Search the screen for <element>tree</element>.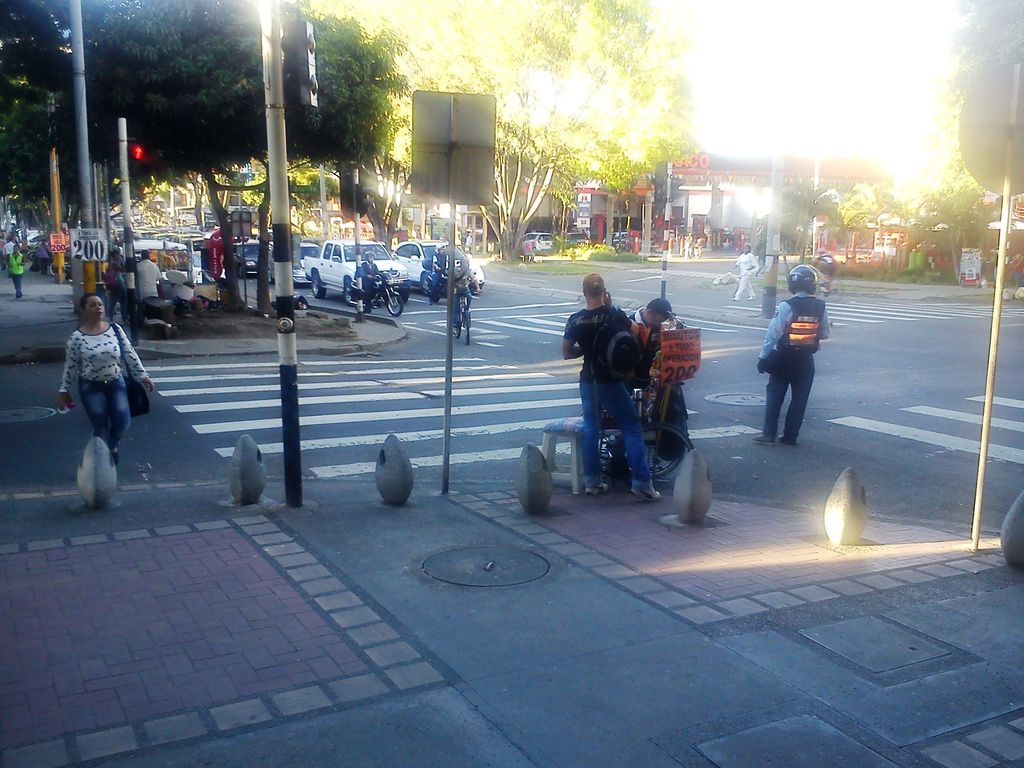
Found at (304, 0, 700, 257).
